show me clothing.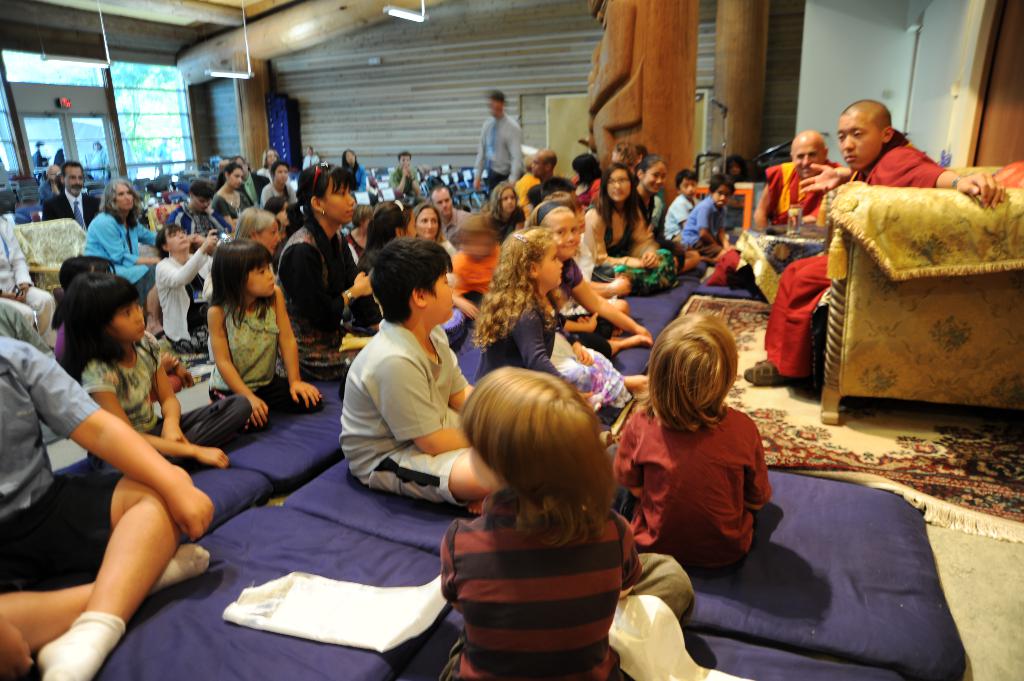
clothing is here: [x1=438, y1=497, x2=692, y2=680].
